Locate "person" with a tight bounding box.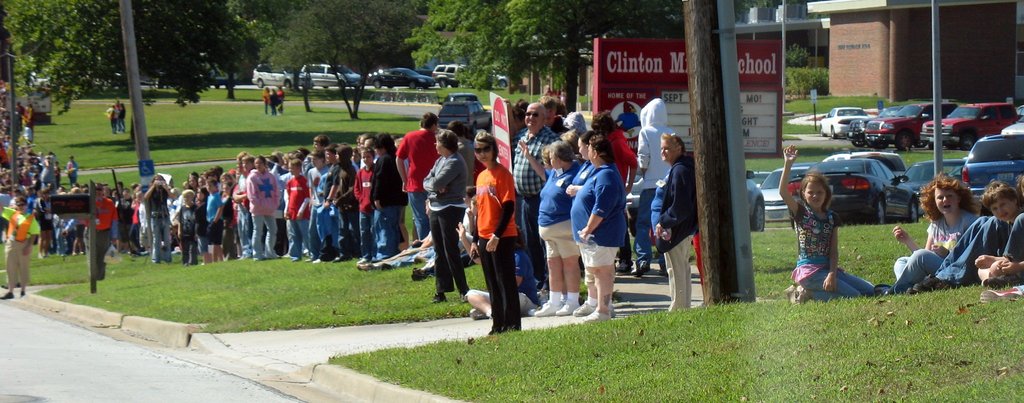
777 145 877 307.
